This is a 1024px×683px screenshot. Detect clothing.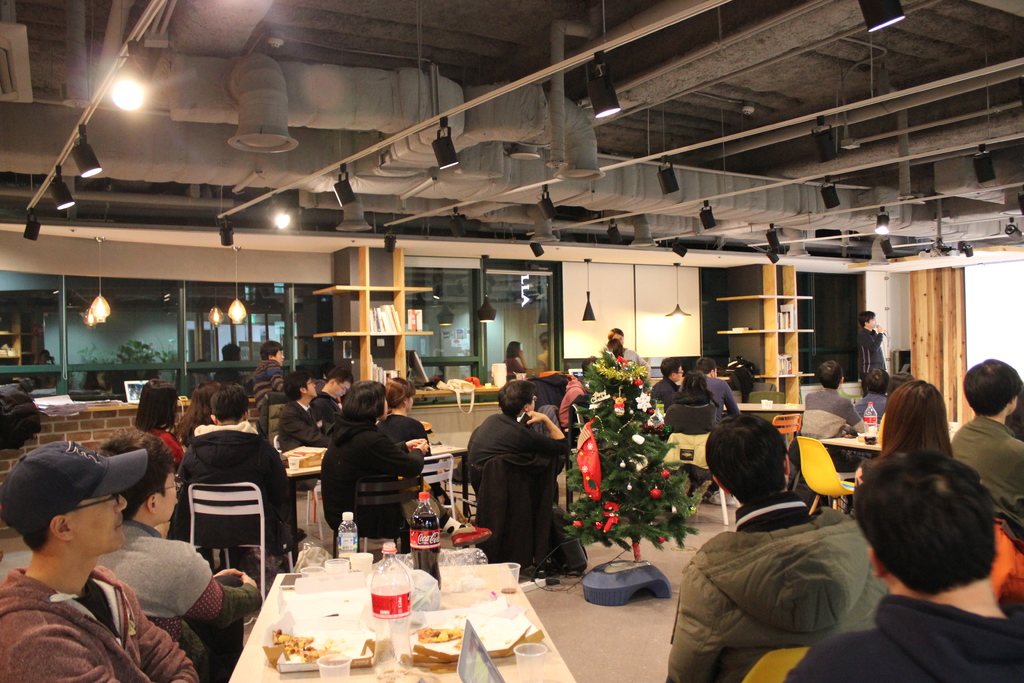
[319, 413, 413, 553].
